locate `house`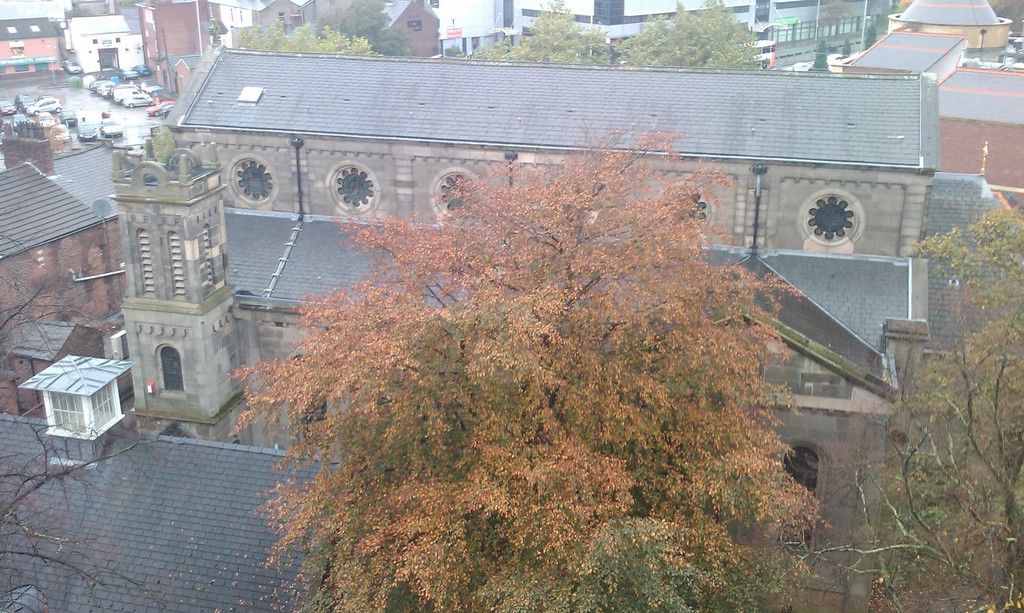
<bbox>366, 0, 430, 60</bbox>
